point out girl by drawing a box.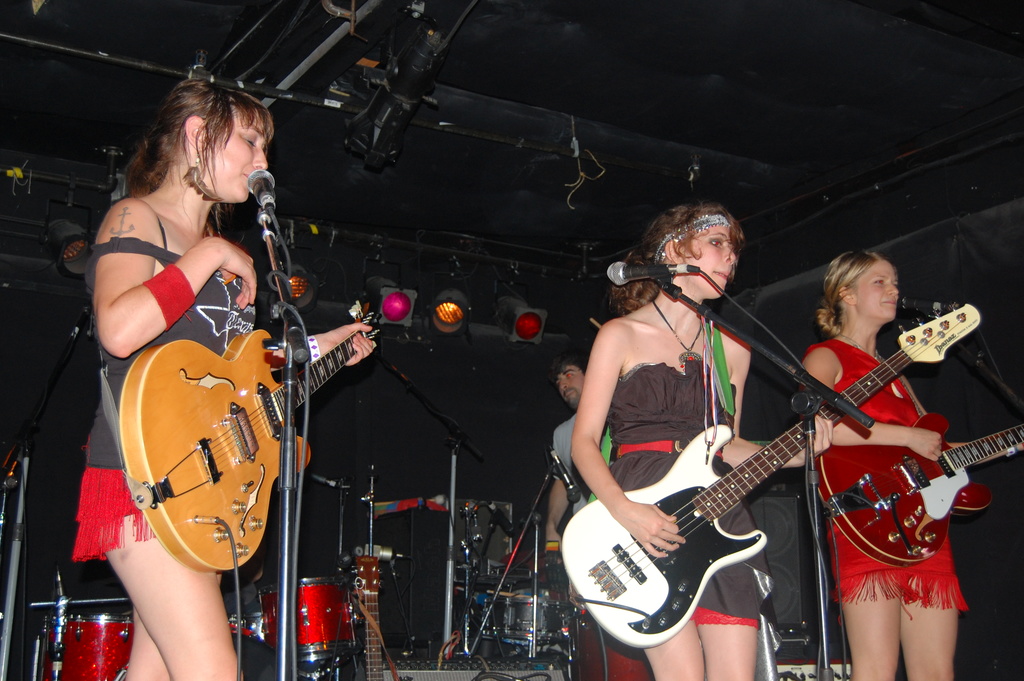
[x1=574, y1=204, x2=829, y2=680].
